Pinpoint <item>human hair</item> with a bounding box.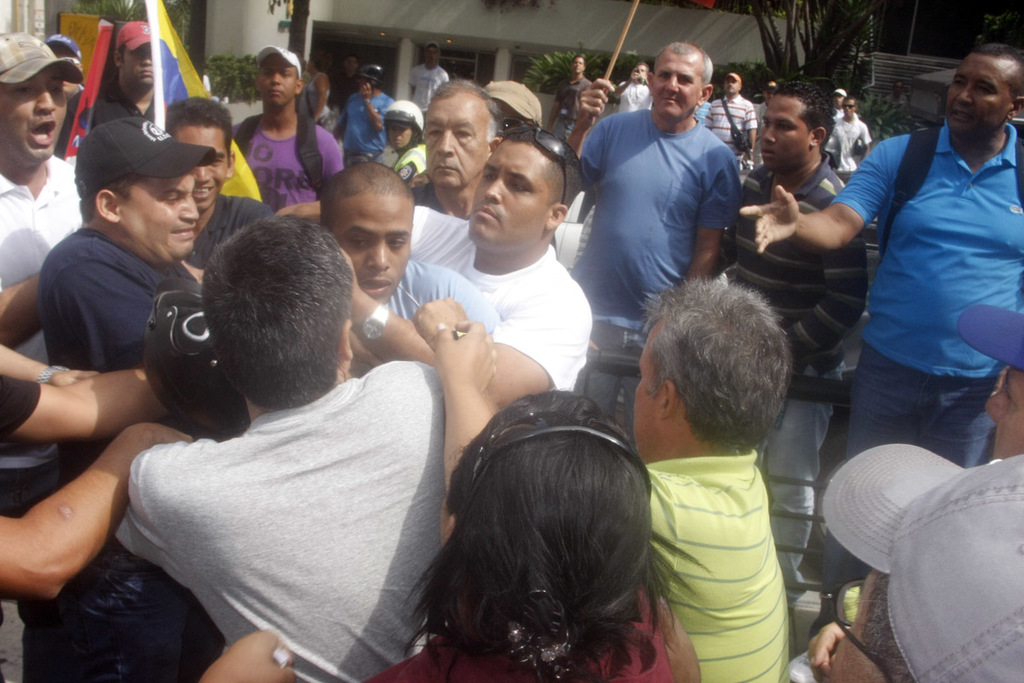
{"x1": 346, "y1": 53, "x2": 358, "y2": 64}.
